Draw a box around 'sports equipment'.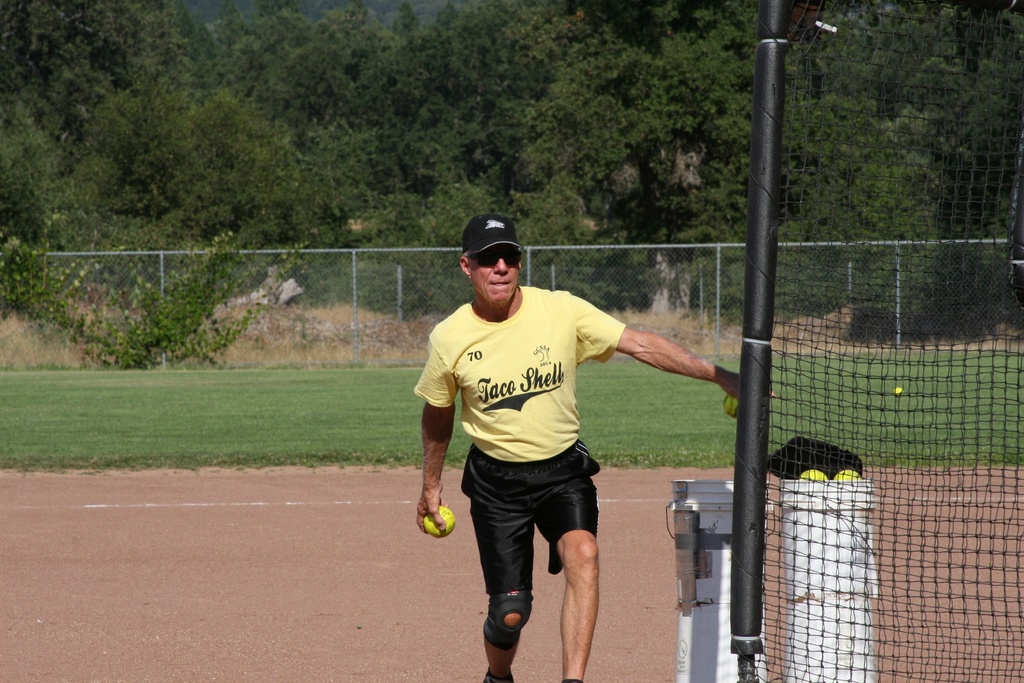
x1=721, y1=393, x2=740, y2=422.
